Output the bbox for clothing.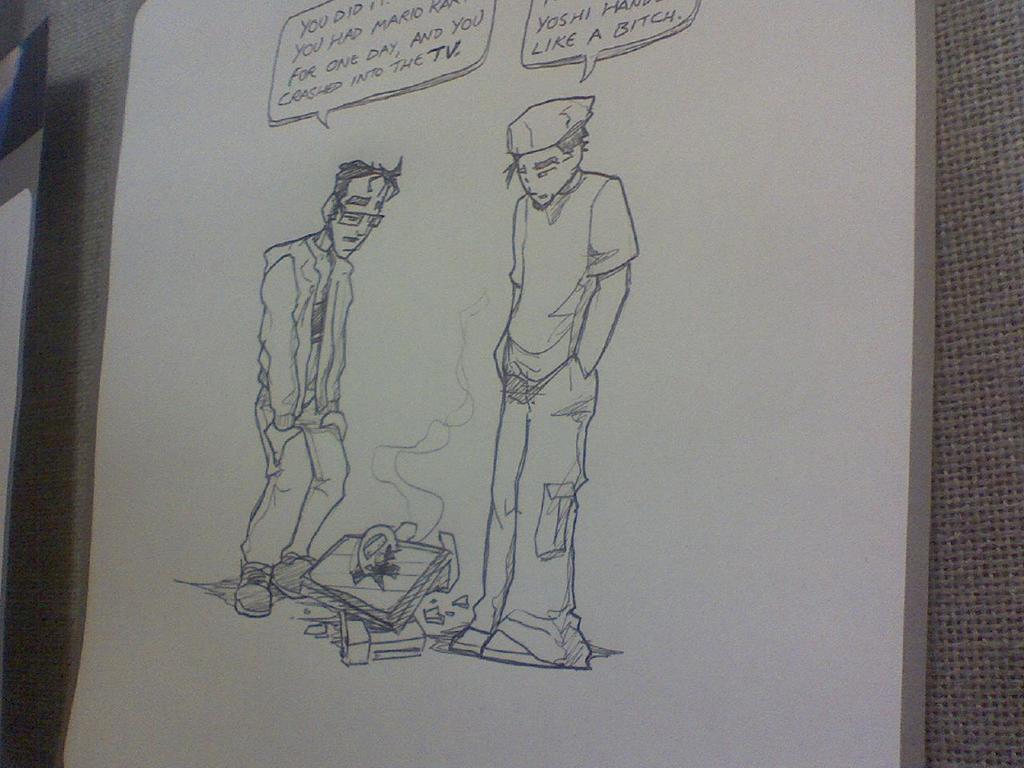
box=[251, 229, 359, 573].
